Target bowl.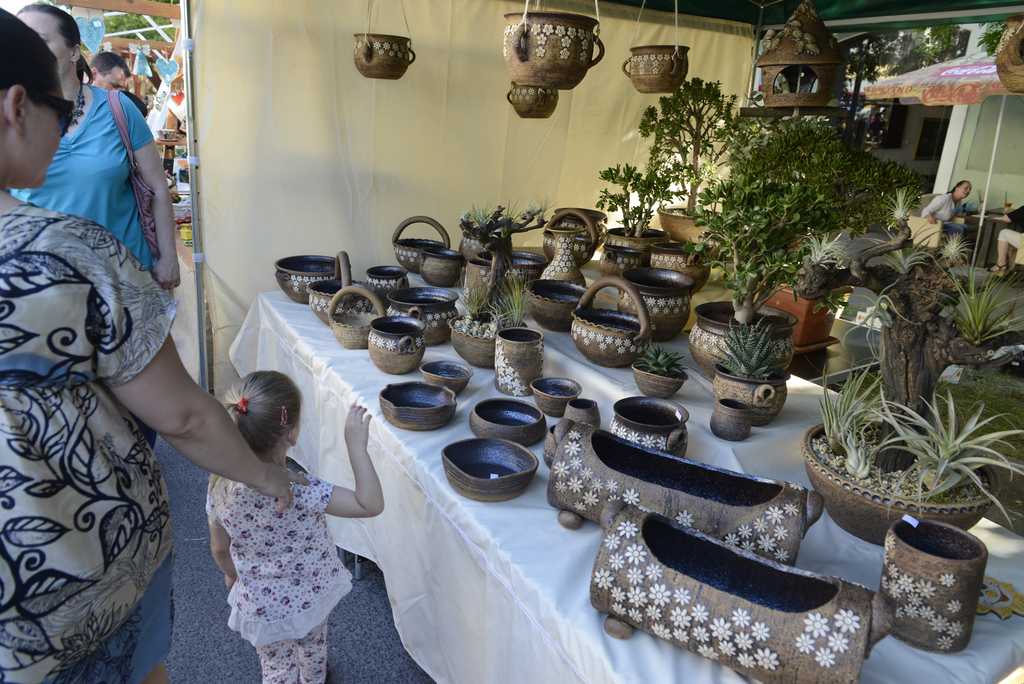
Target region: rect(422, 360, 473, 395).
